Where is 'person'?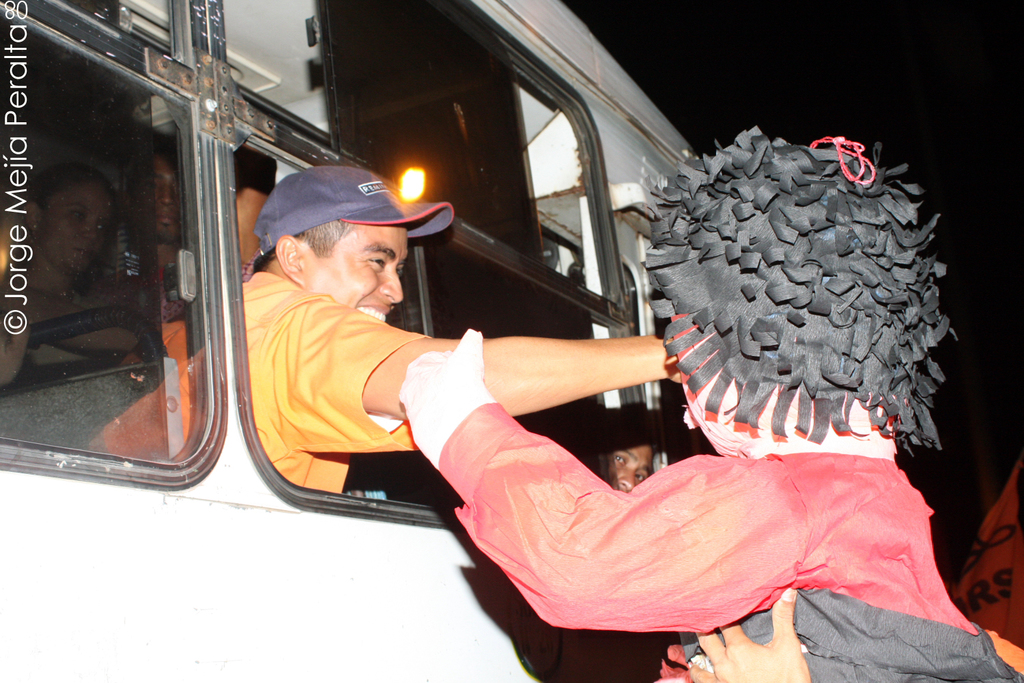
116,143,180,354.
